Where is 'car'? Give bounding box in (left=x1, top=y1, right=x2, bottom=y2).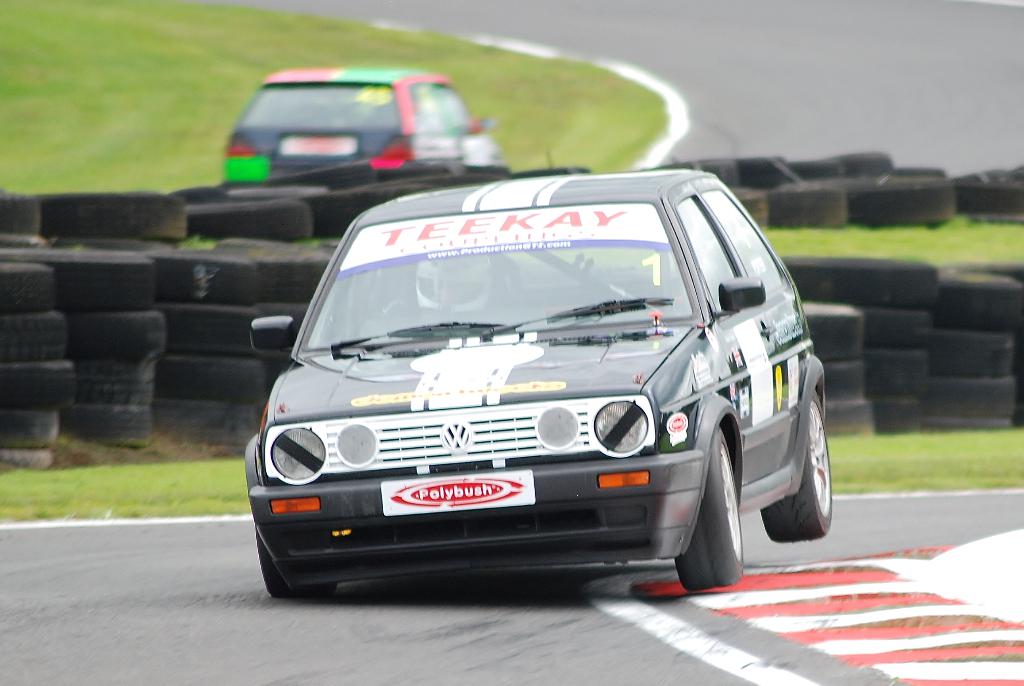
(left=241, top=172, right=810, bottom=602).
